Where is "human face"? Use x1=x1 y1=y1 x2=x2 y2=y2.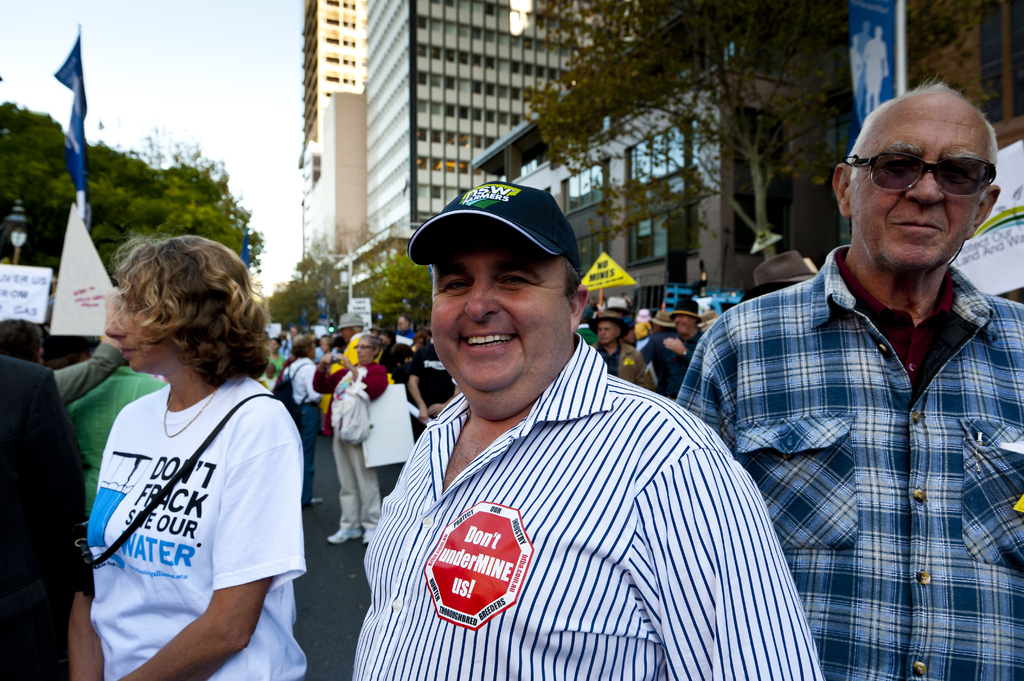
x1=105 y1=272 x2=164 y2=377.
